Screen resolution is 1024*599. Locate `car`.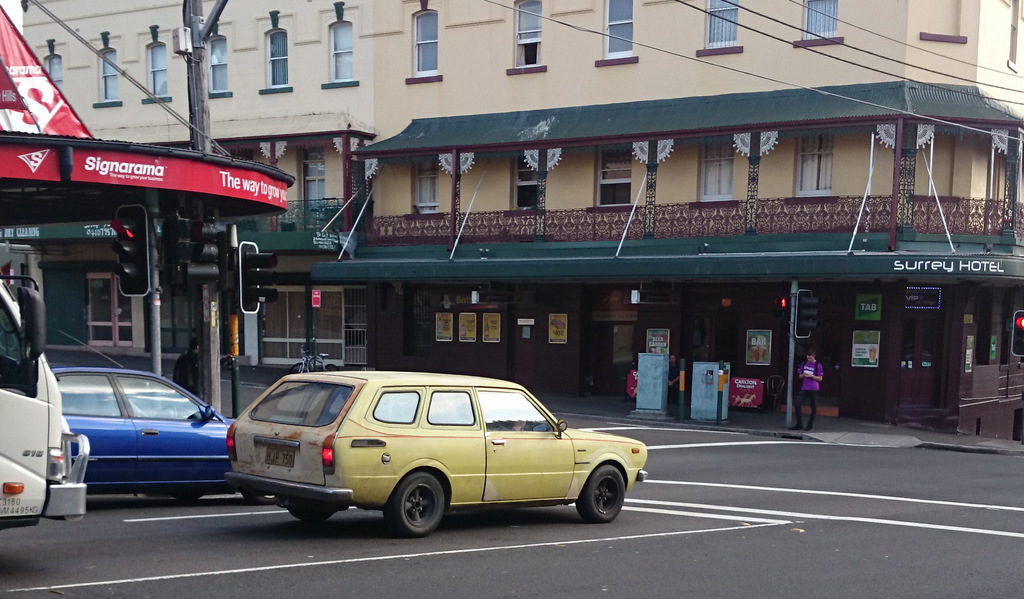
rect(221, 367, 655, 527).
